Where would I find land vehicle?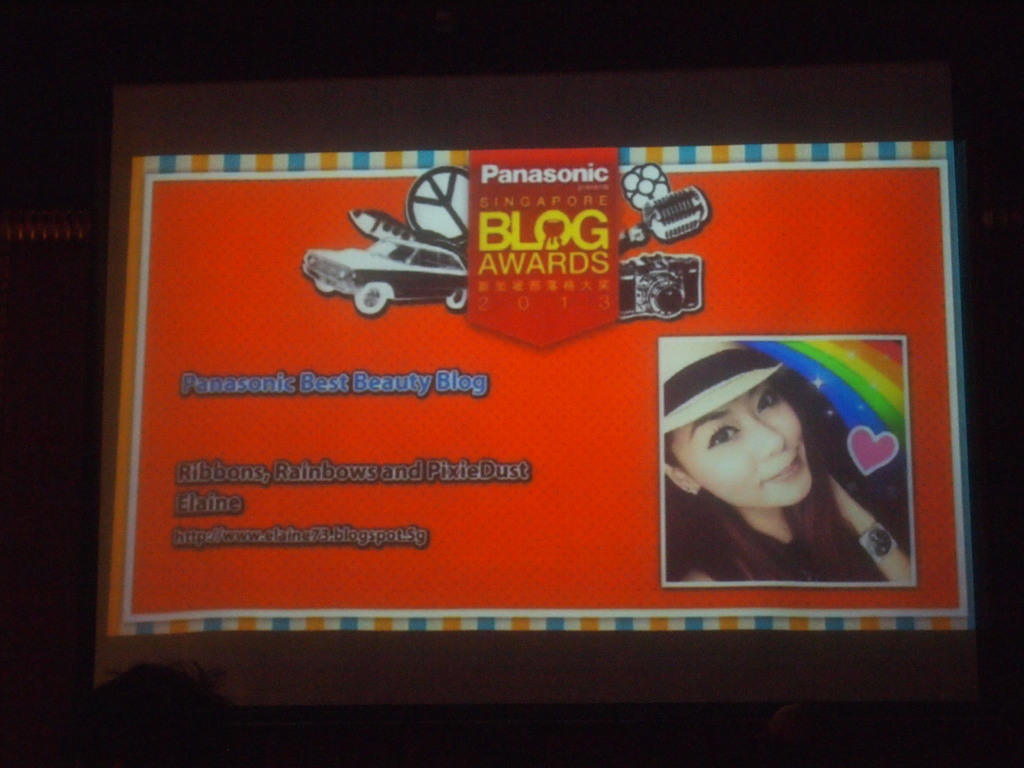
At locate(300, 189, 495, 321).
